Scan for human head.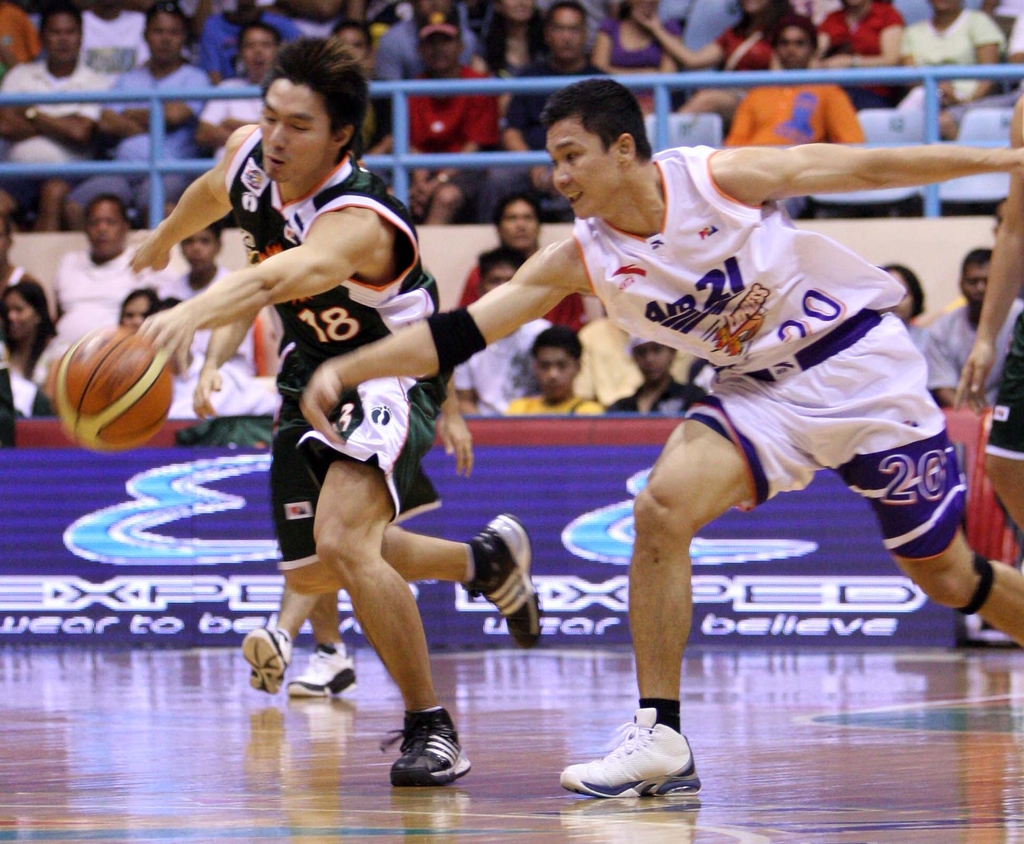
Scan result: 38,8,81,64.
